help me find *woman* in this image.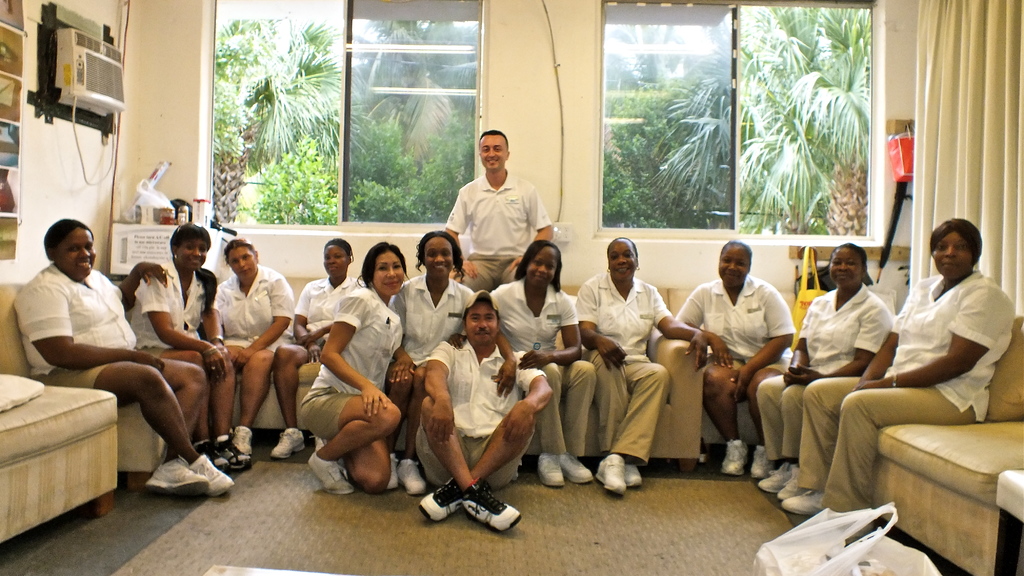
Found it: locate(780, 215, 1018, 537).
